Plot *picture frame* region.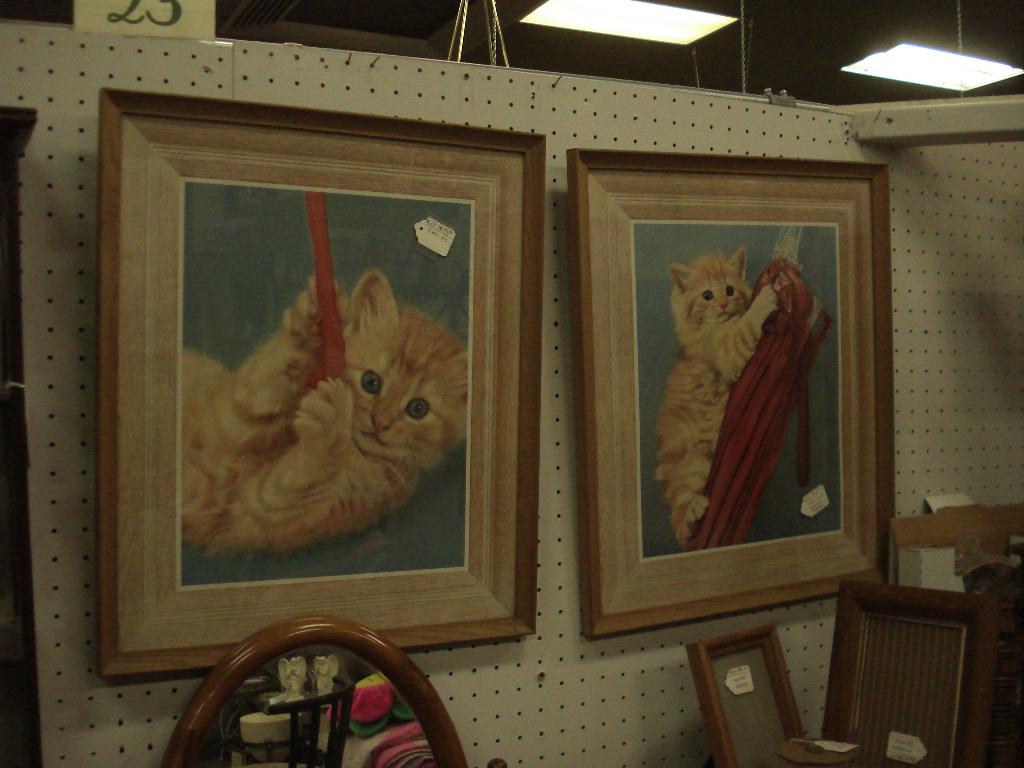
Plotted at BBox(570, 148, 894, 643).
